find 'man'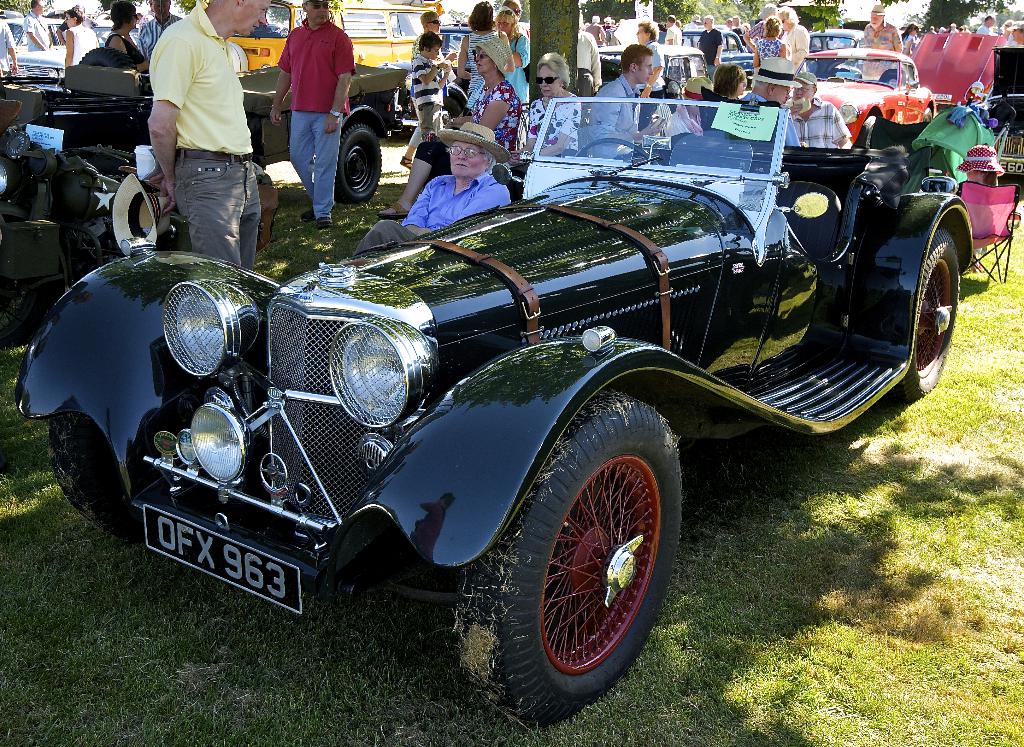
[x1=146, y1=0, x2=282, y2=270]
